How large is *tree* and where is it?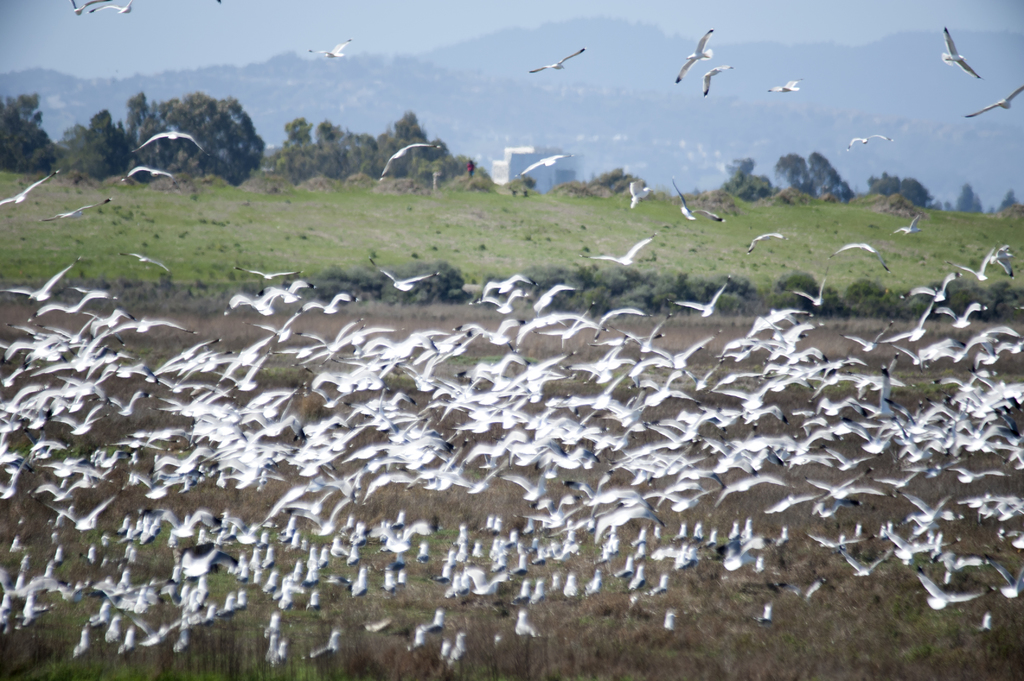
Bounding box: x1=810, y1=156, x2=858, y2=205.
